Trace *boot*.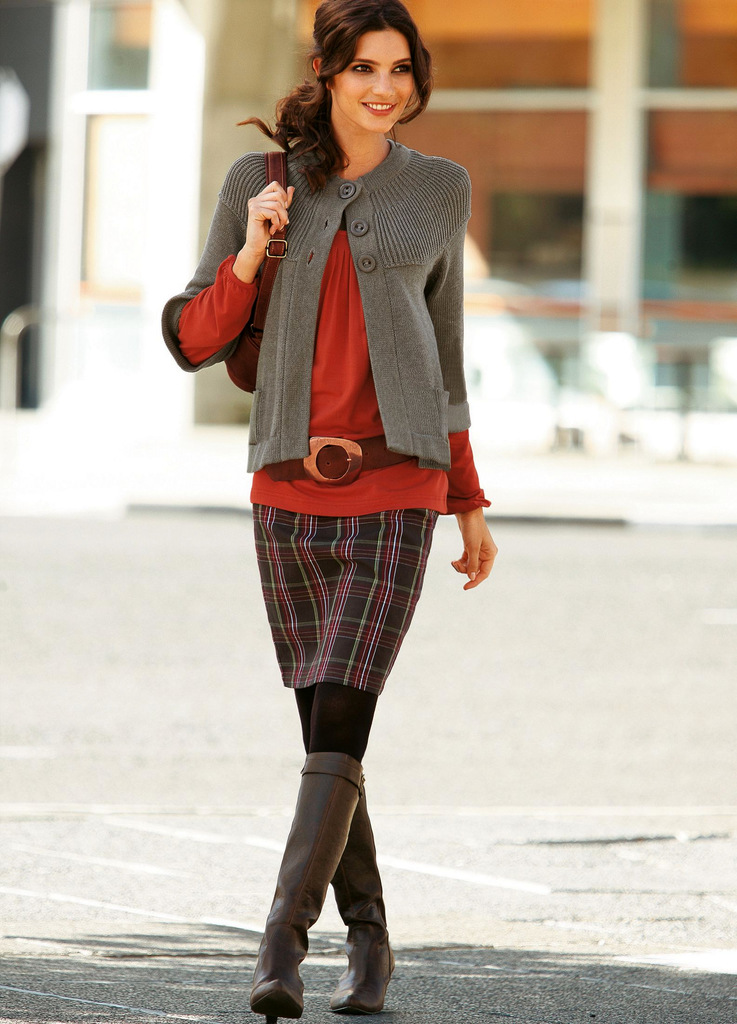
Traced to <bbox>247, 748, 354, 1022</bbox>.
